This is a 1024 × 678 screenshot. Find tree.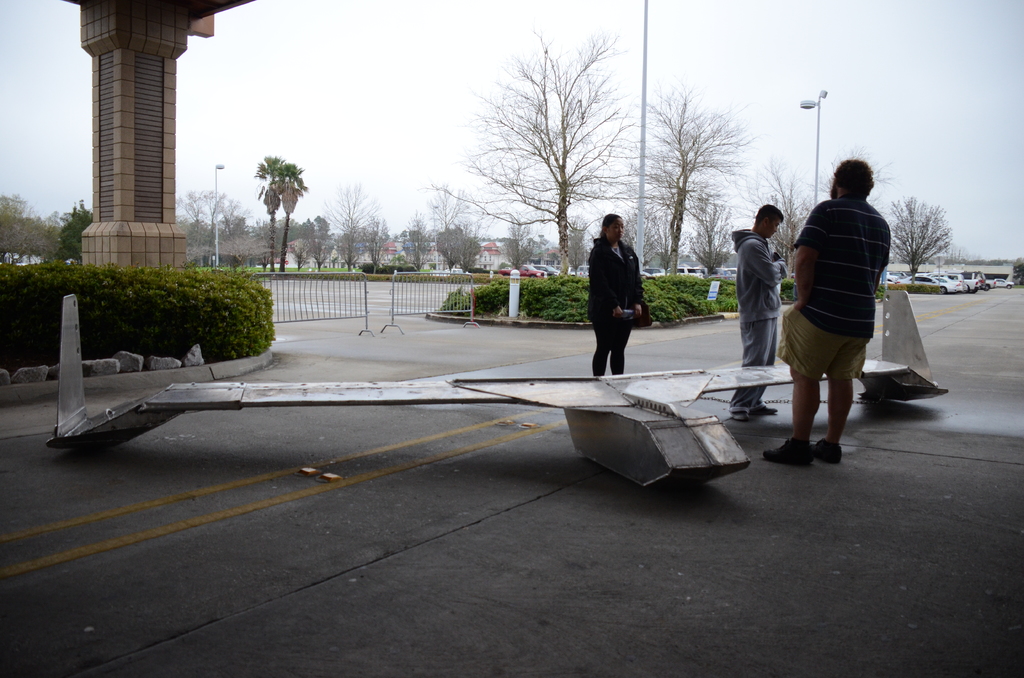
Bounding box: BBox(566, 211, 596, 266).
